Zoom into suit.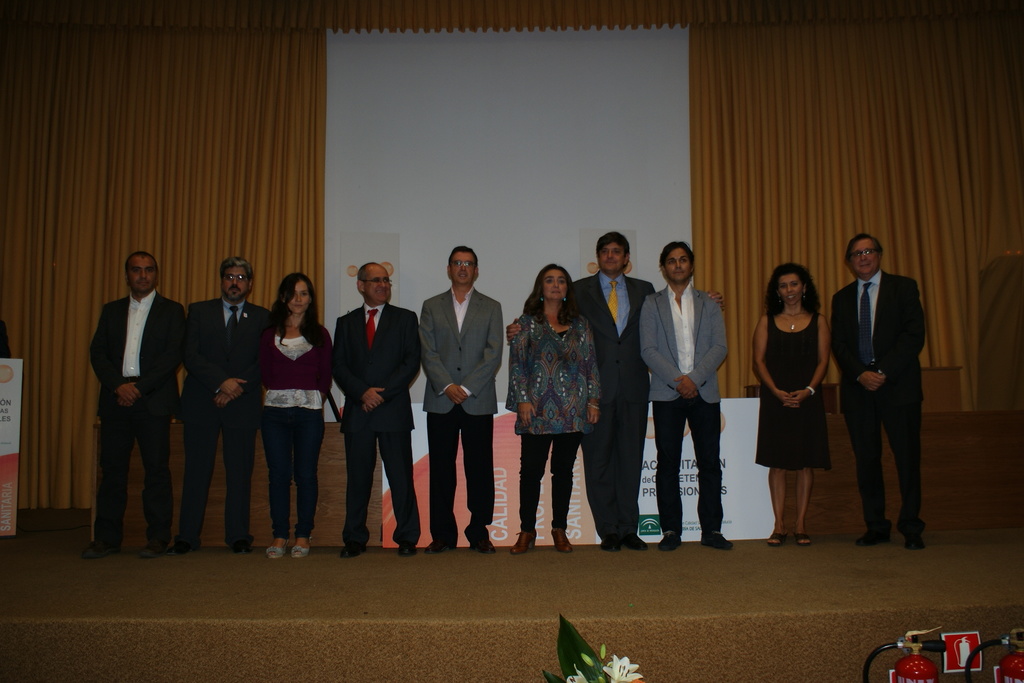
Zoom target: pyautogui.locateOnScreen(574, 270, 657, 541).
